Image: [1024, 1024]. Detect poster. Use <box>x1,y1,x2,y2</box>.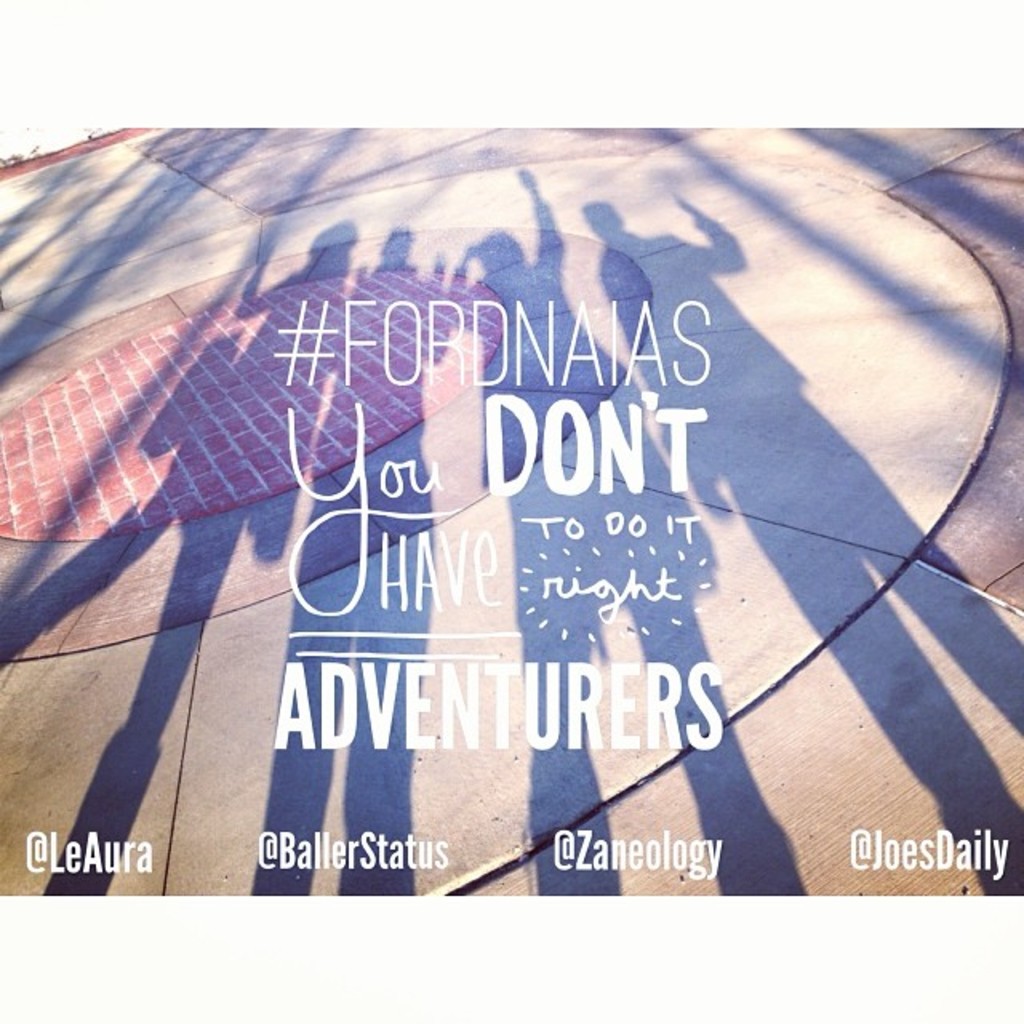
<box>0,126,1022,899</box>.
